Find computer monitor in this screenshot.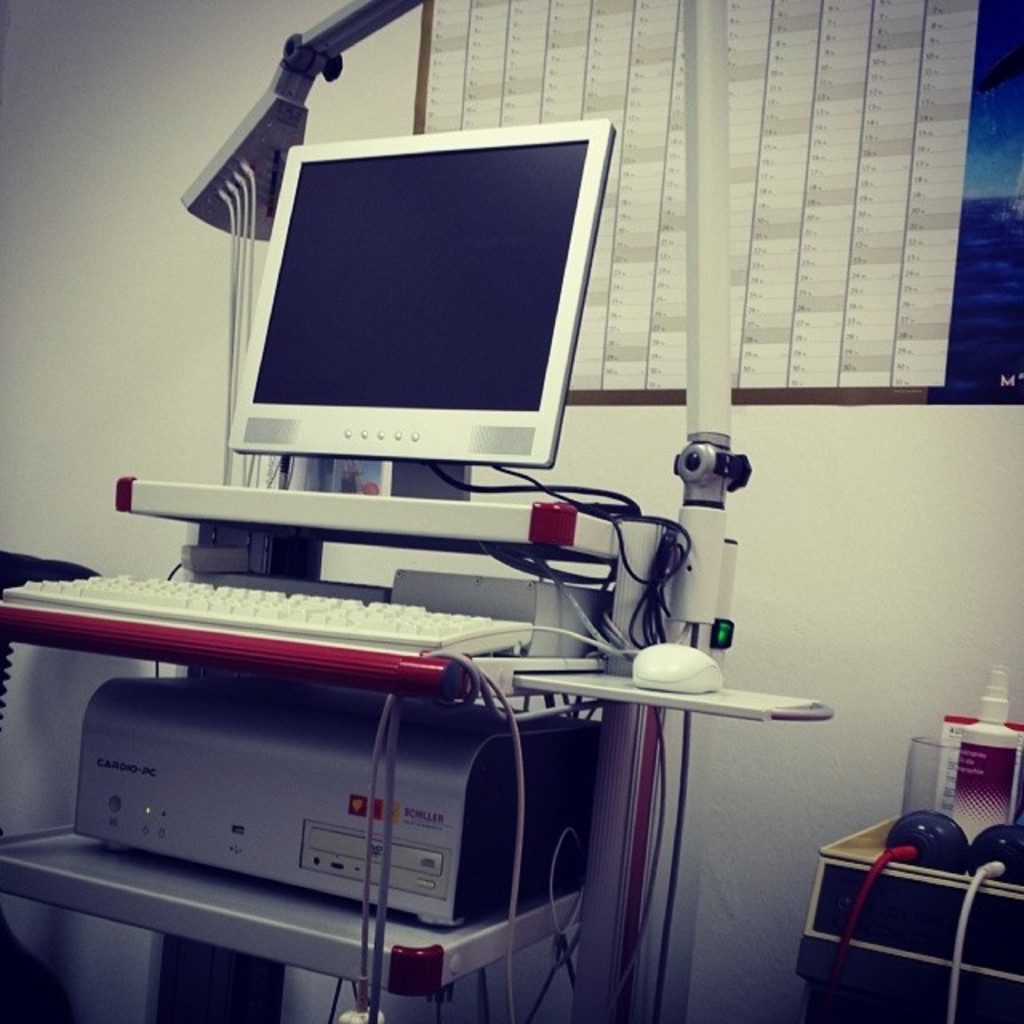
The bounding box for computer monitor is 232, 126, 606, 506.
